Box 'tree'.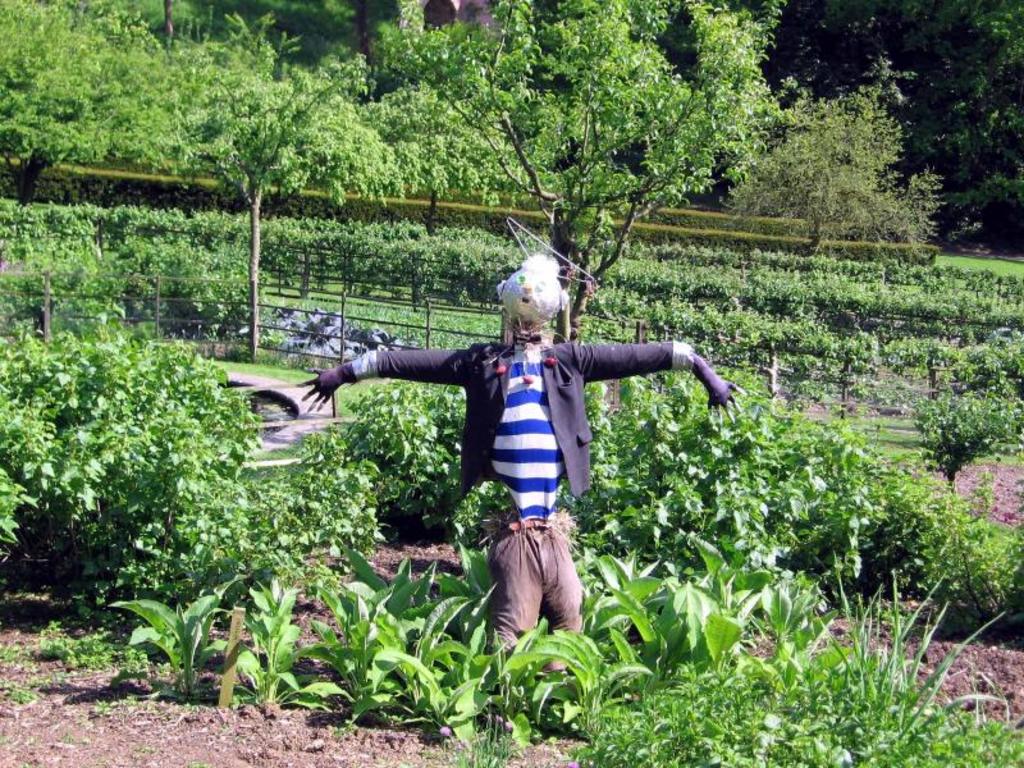
bbox=[399, 0, 777, 343].
